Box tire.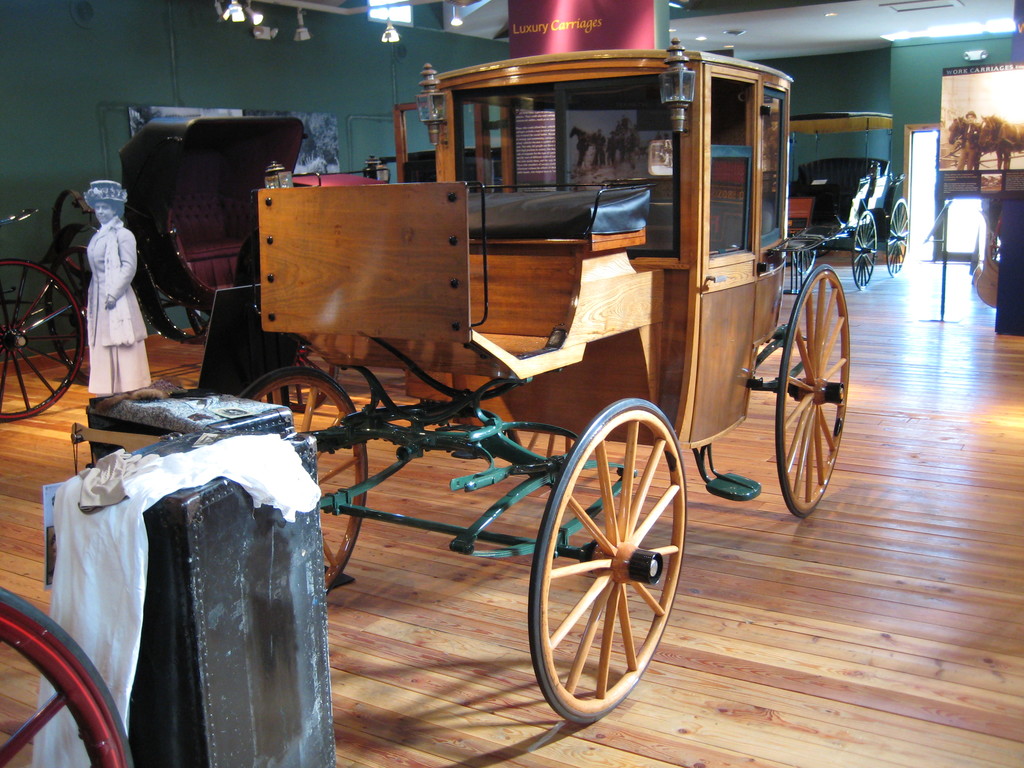
[0, 257, 88, 420].
